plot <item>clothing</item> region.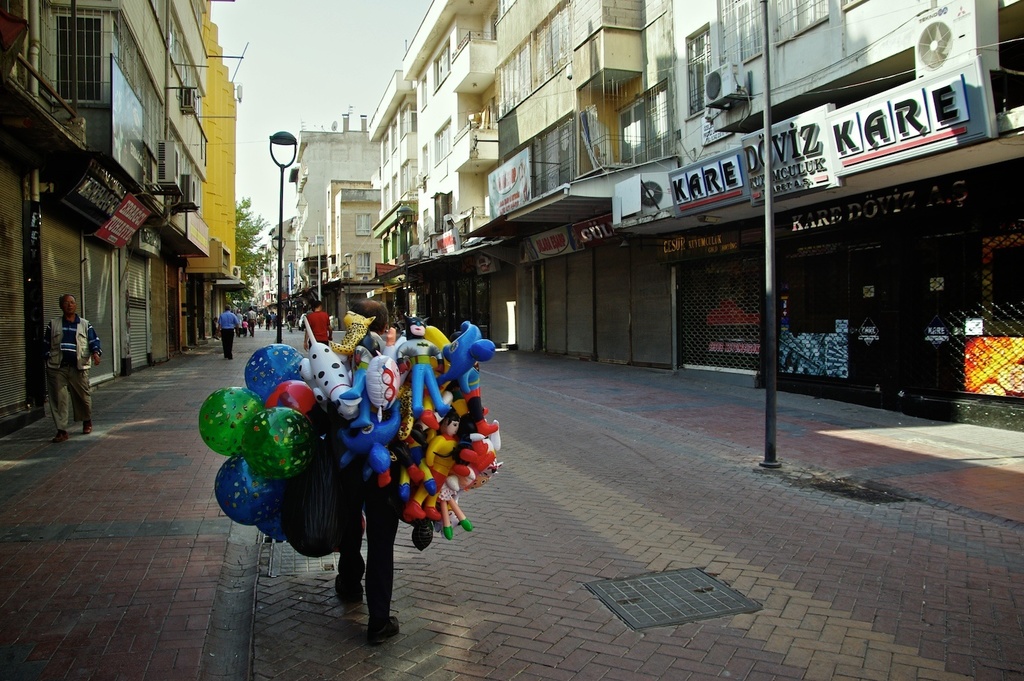
Plotted at 304 307 333 345.
